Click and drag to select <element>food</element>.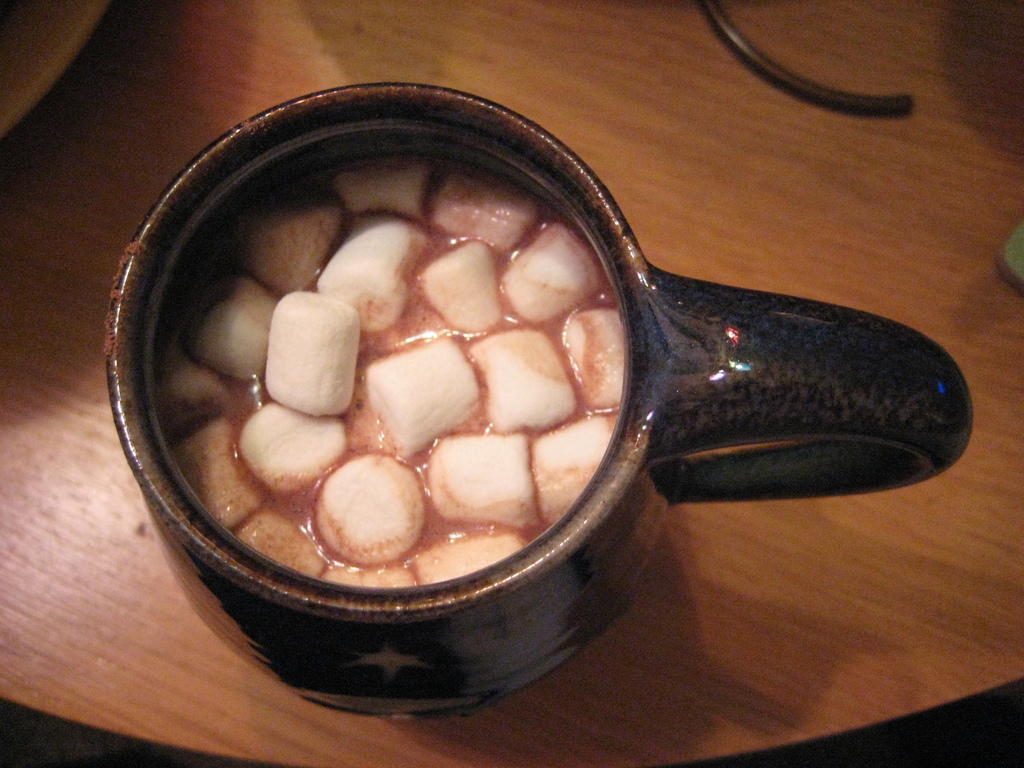
Selection: l=208, t=170, r=666, b=624.
